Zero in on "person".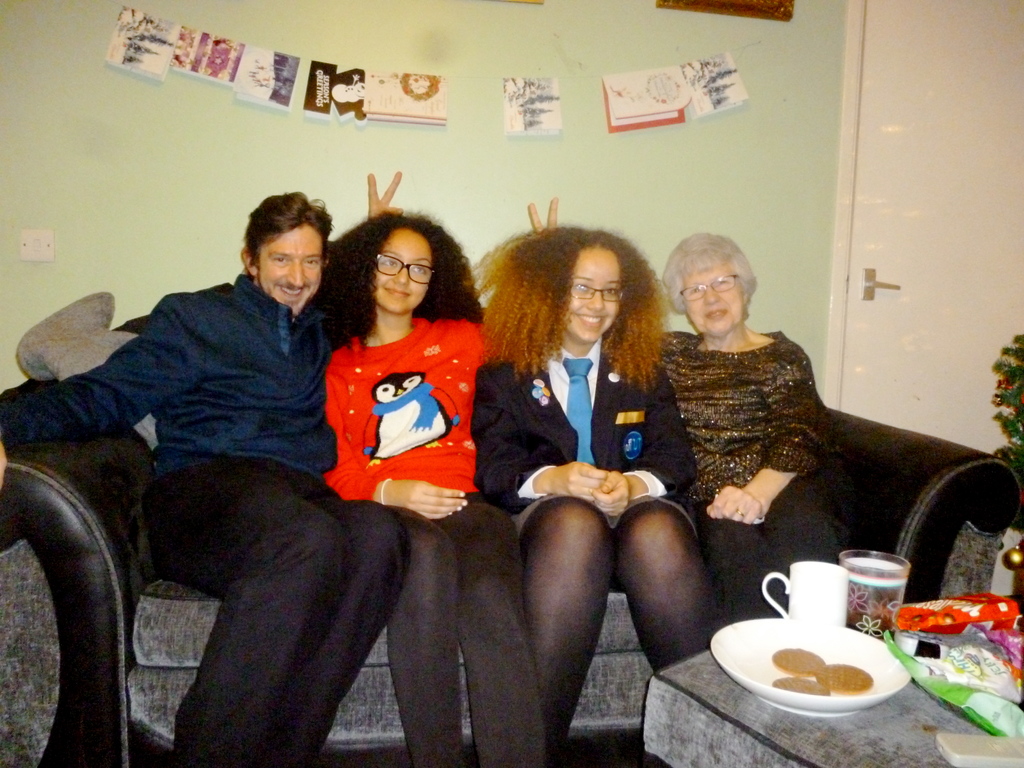
Zeroed in: (x1=521, y1=191, x2=853, y2=627).
